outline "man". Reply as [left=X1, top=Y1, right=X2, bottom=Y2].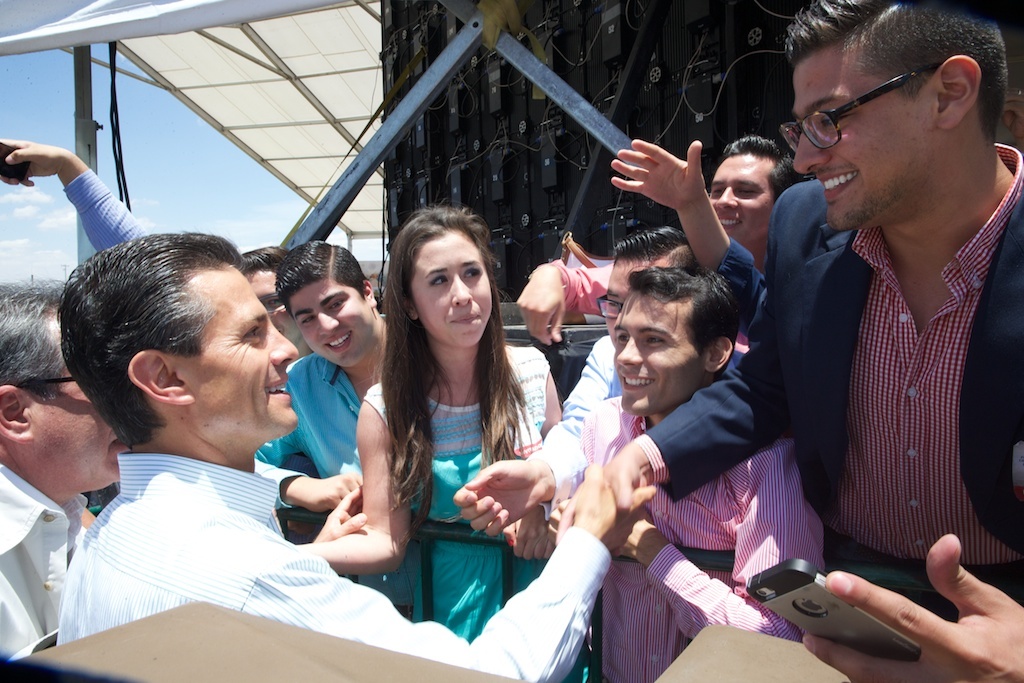
[left=251, top=242, right=416, bottom=624].
